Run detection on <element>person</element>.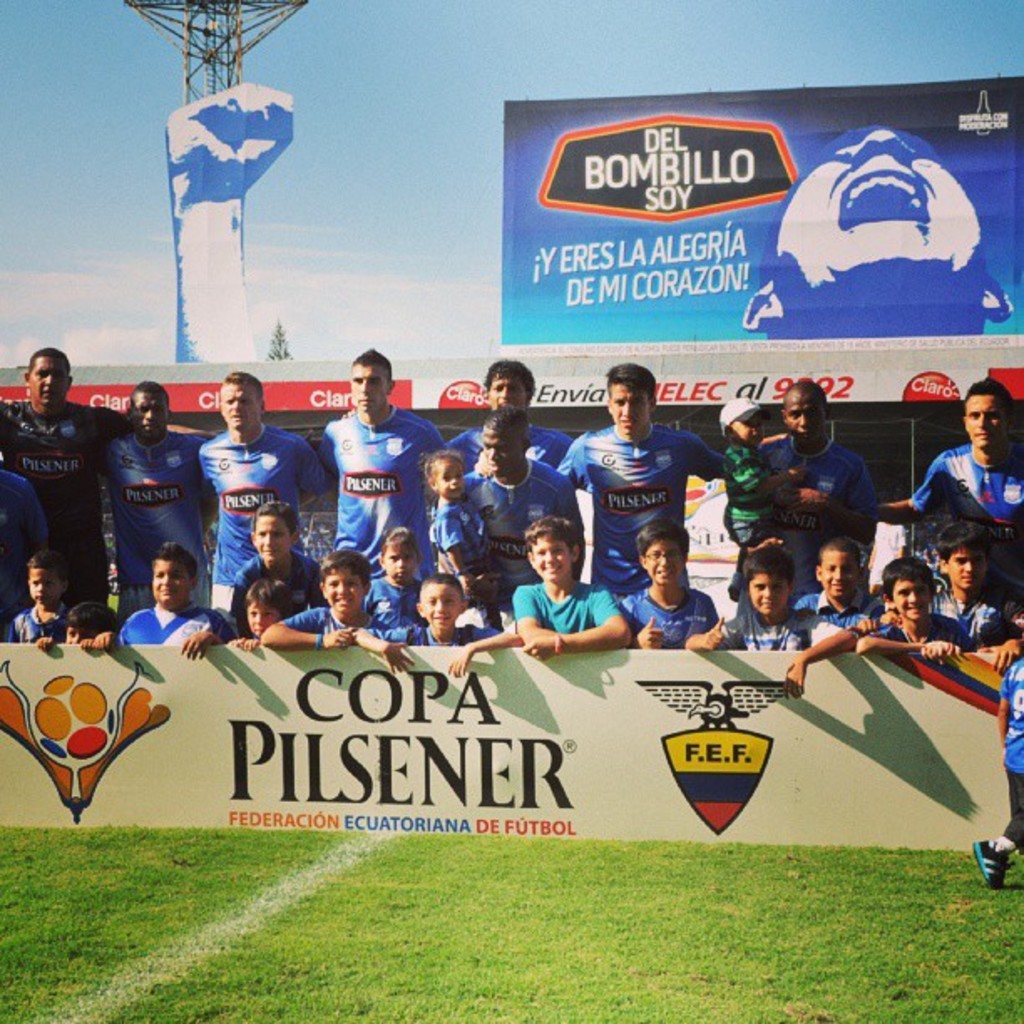
Result: <bbox>780, 554, 970, 704</bbox>.
